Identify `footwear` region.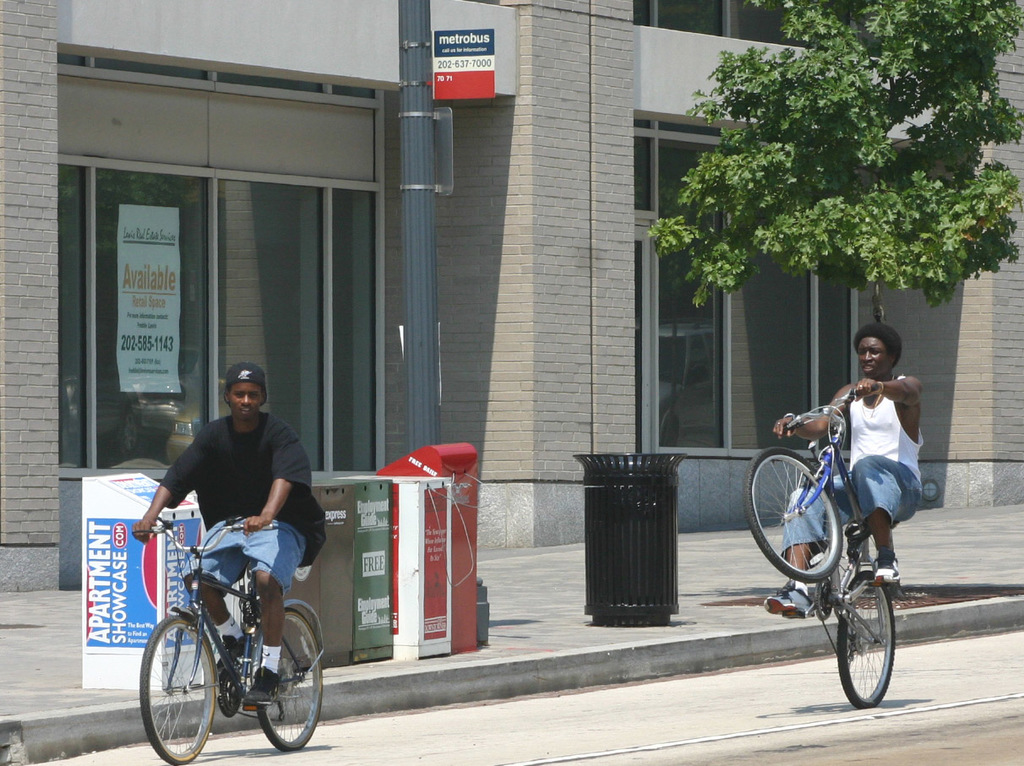
Region: {"x1": 877, "y1": 554, "x2": 897, "y2": 584}.
